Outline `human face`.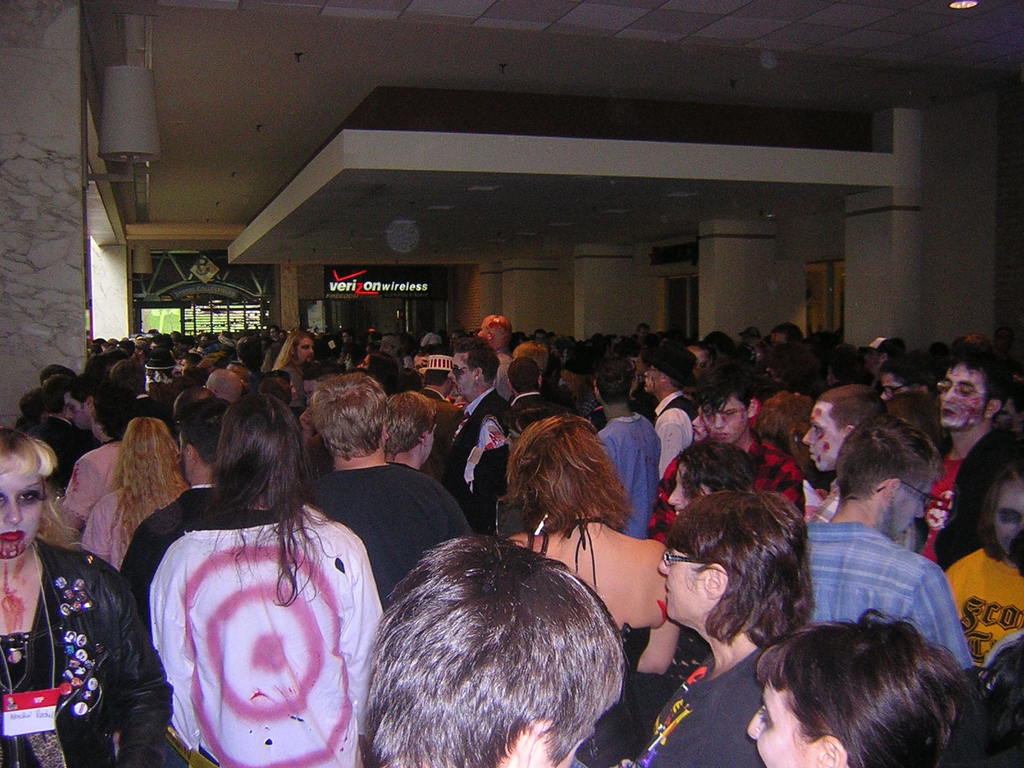
Outline: crop(62, 390, 87, 422).
